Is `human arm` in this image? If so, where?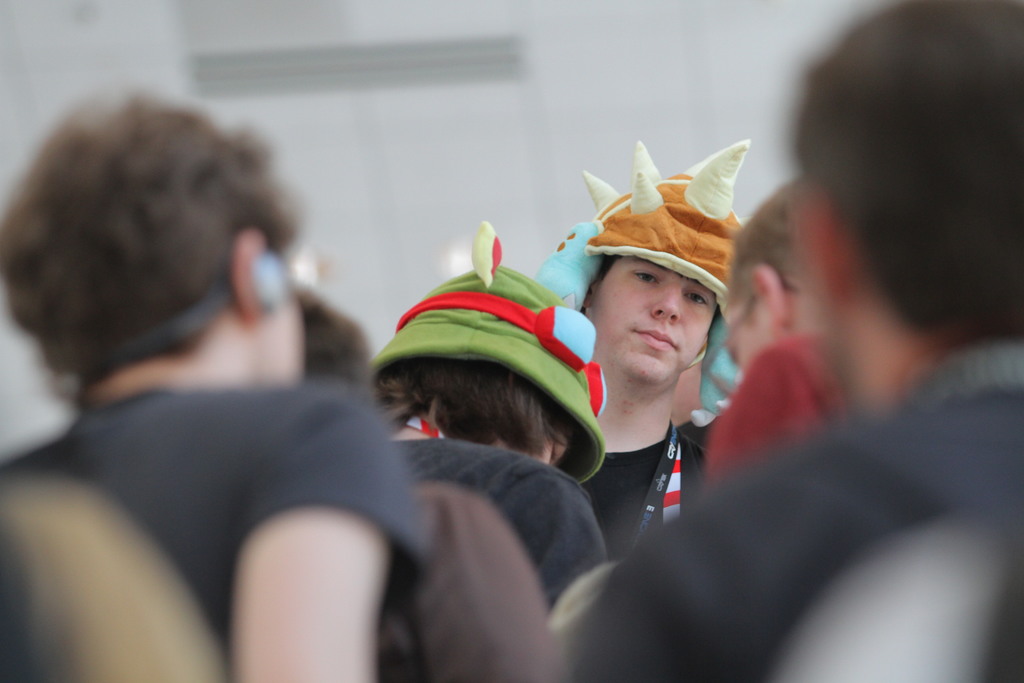
Yes, at region(713, 334, 829, 491).
